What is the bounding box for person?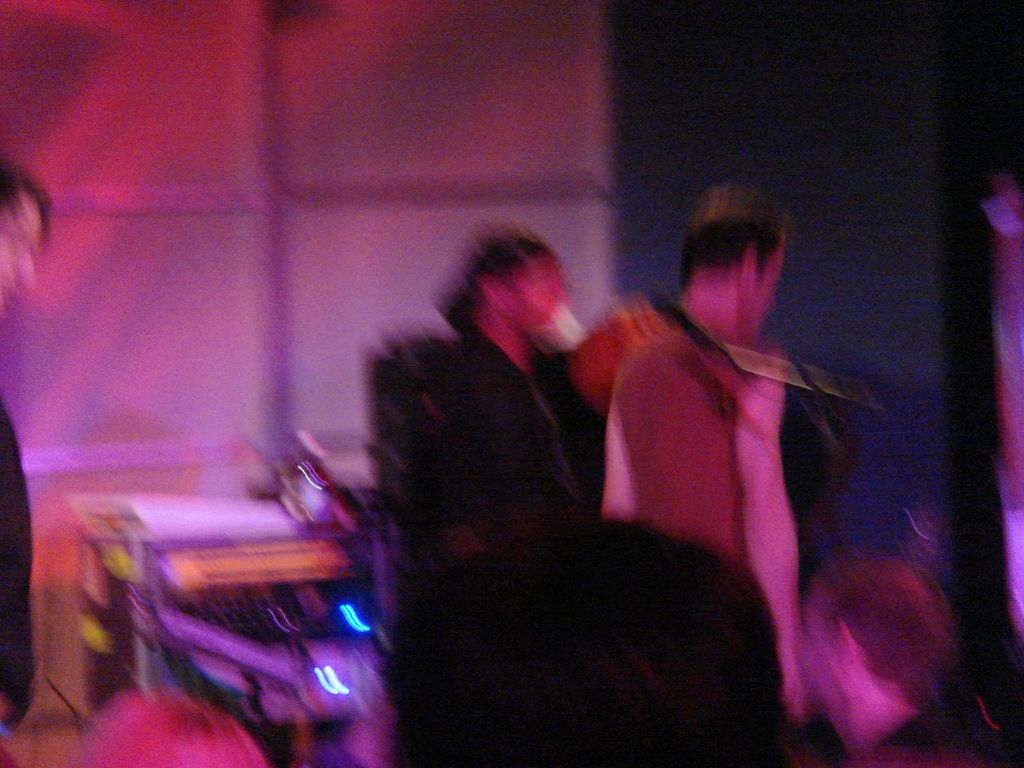
Rect(414, 239, 589, 591).
